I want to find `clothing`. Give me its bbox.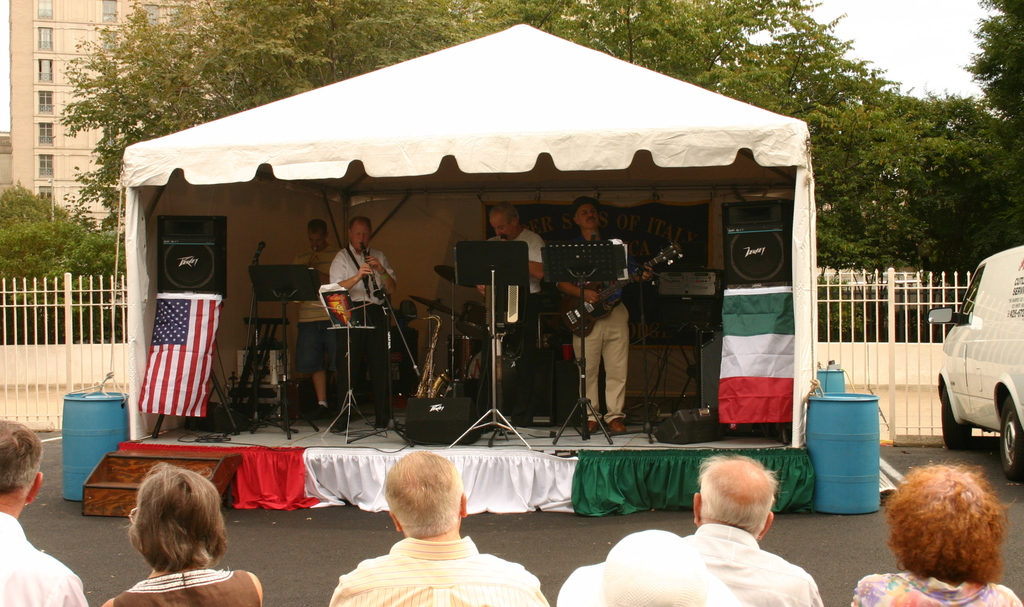
box=[97, 569, 271, 606].
